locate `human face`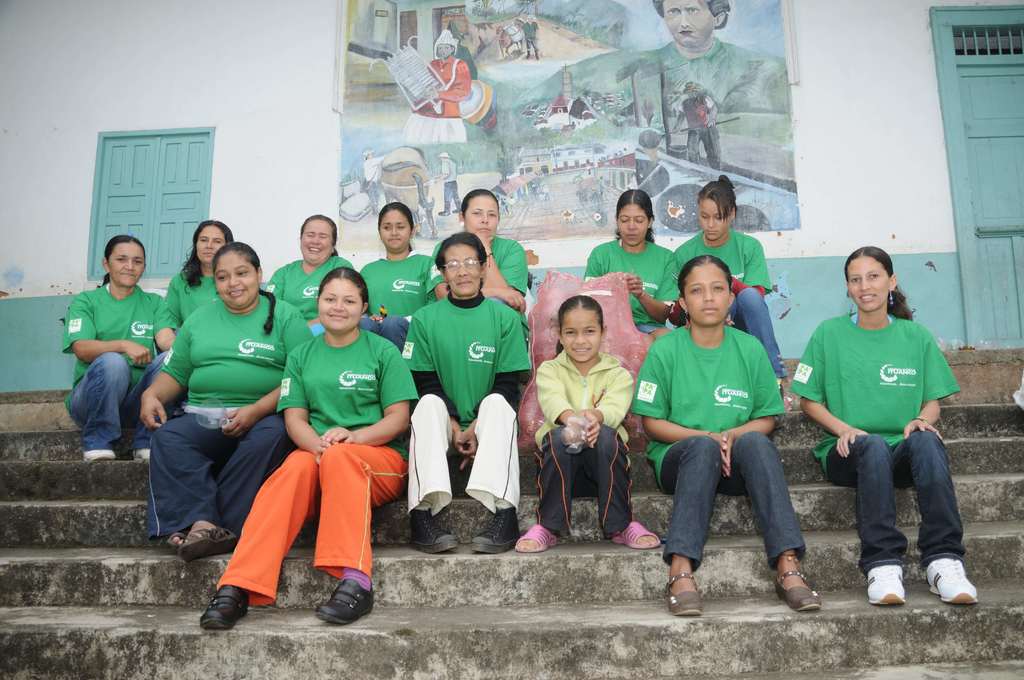
x1=446 y1=243 x2=481 y2=295
